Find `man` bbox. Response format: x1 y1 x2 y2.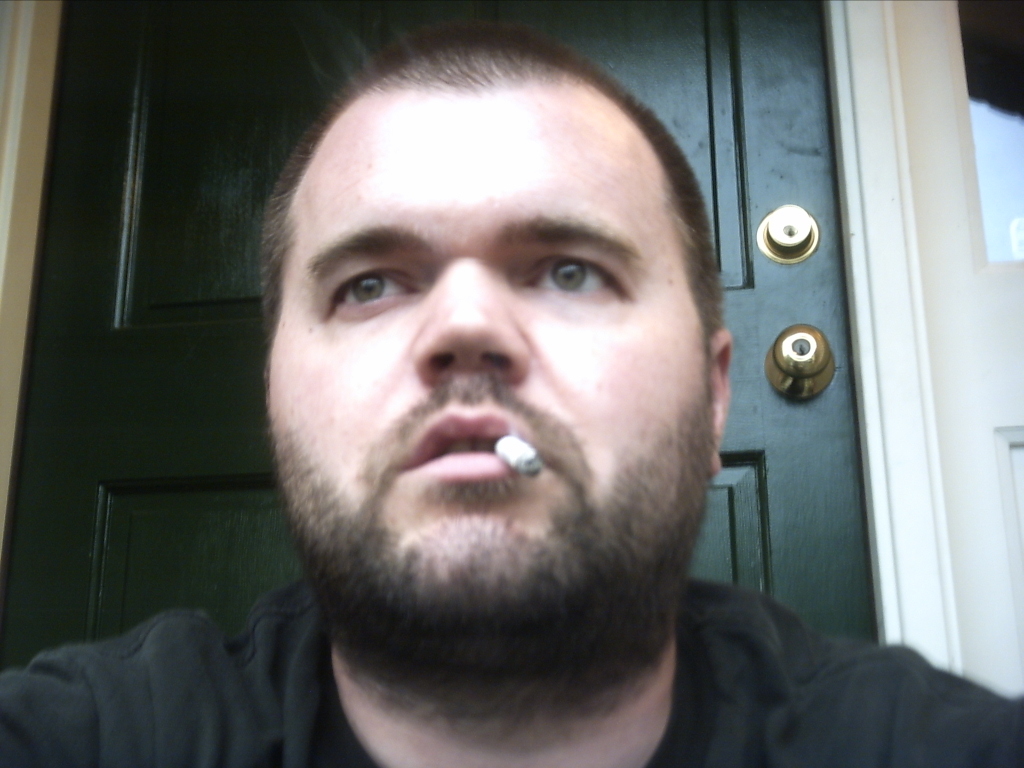
135 18 910 767.
